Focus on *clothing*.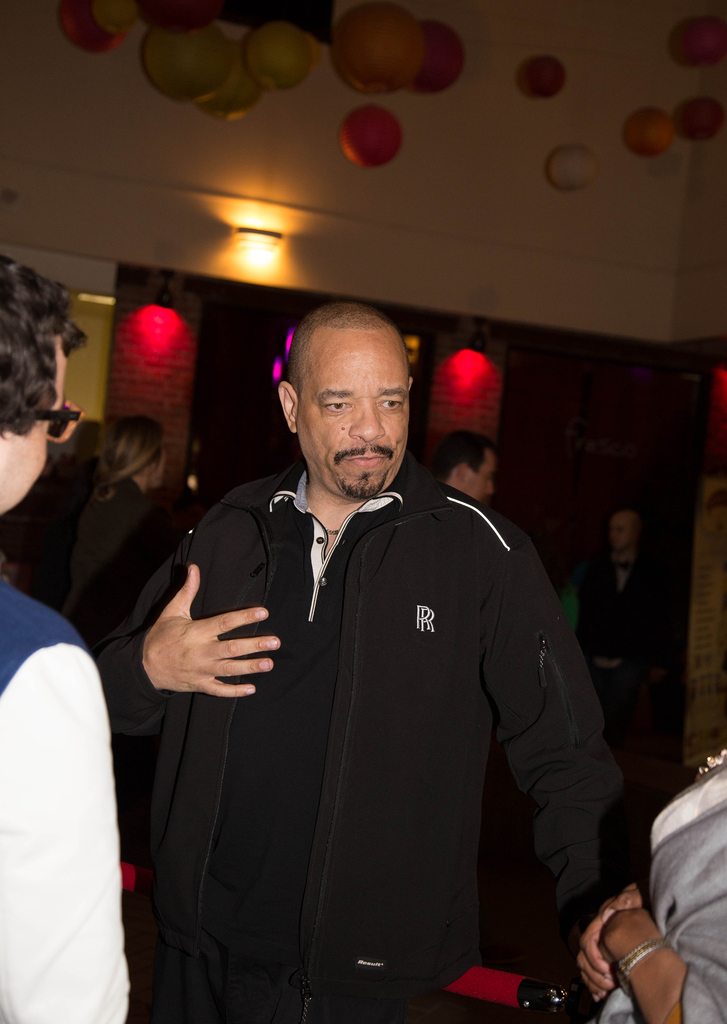
Focused at [557, 554, 659, 734].
